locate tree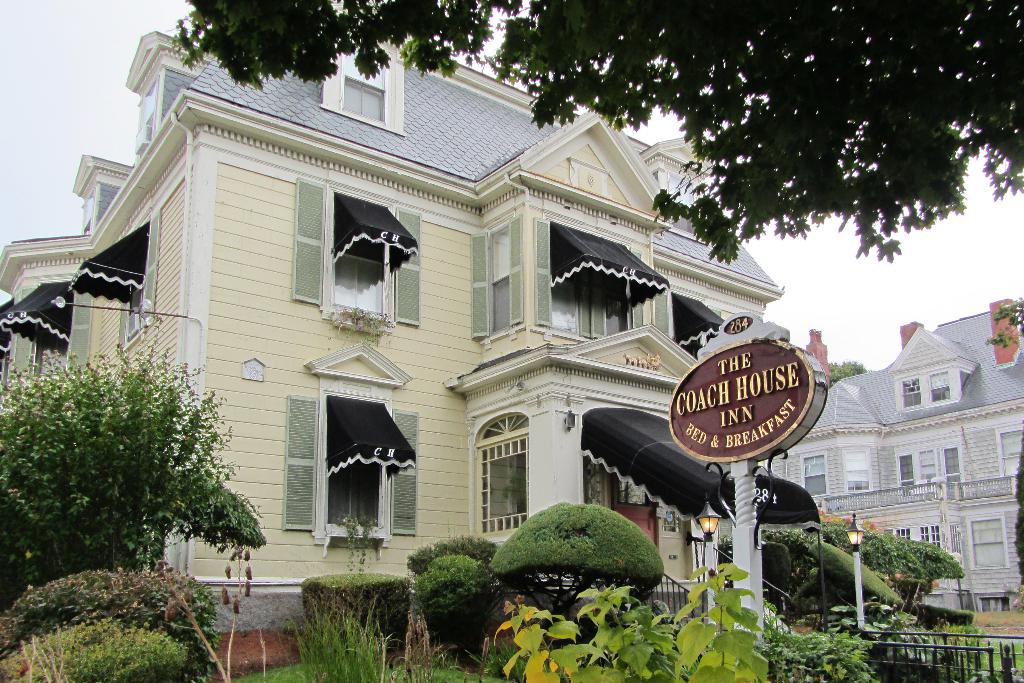
<box>10,310,262,611</box>
